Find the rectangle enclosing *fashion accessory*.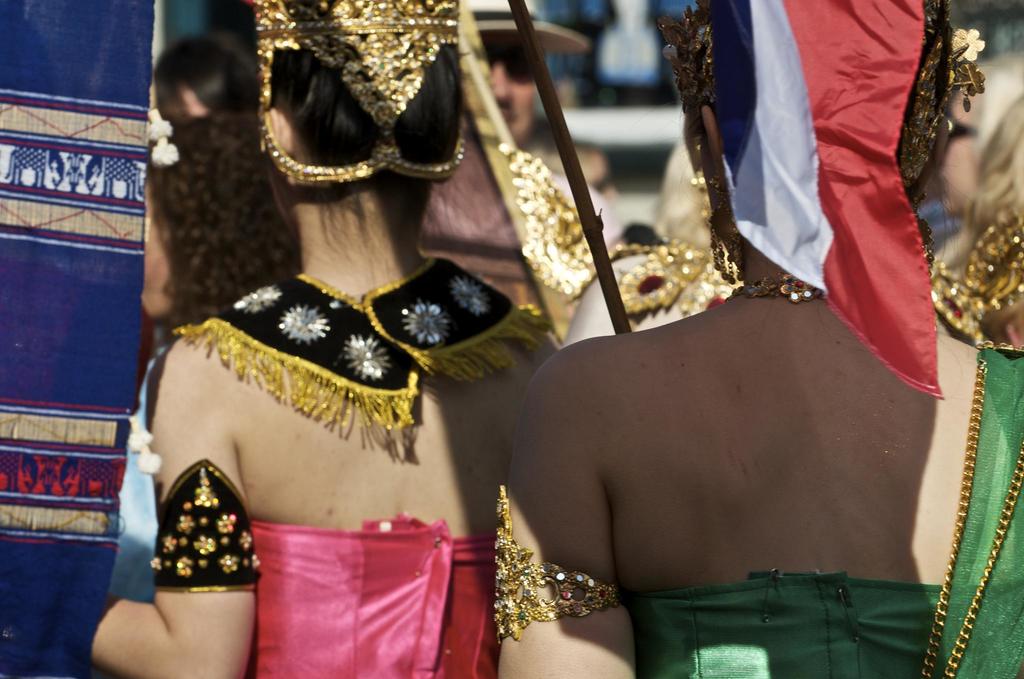
detection(257, 0, 465, 195).
